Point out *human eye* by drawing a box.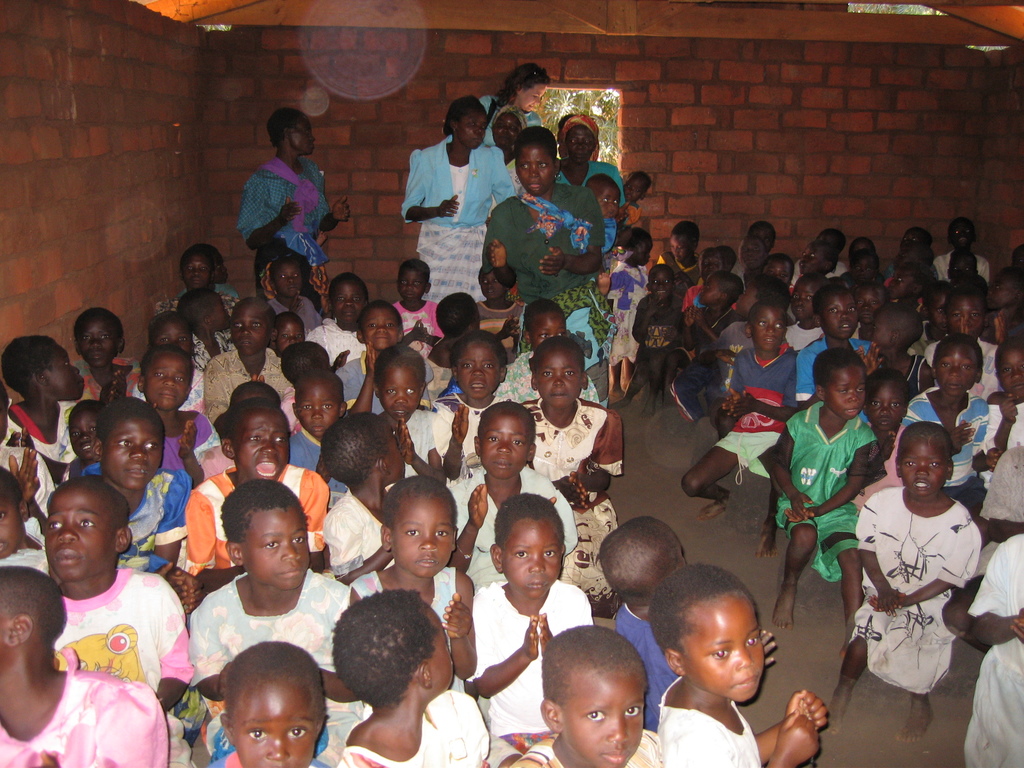
region(542, 369, 552, 377).
